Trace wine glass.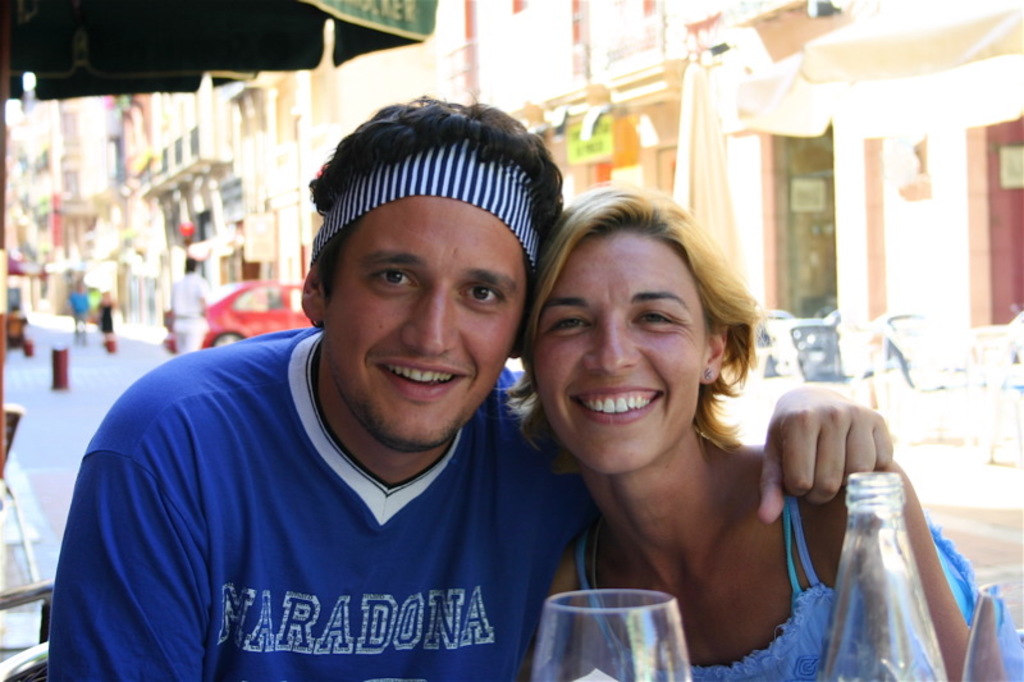
Traced to {"x1": 529, "y1": 586, "x2": 695, "y2": 681}.
